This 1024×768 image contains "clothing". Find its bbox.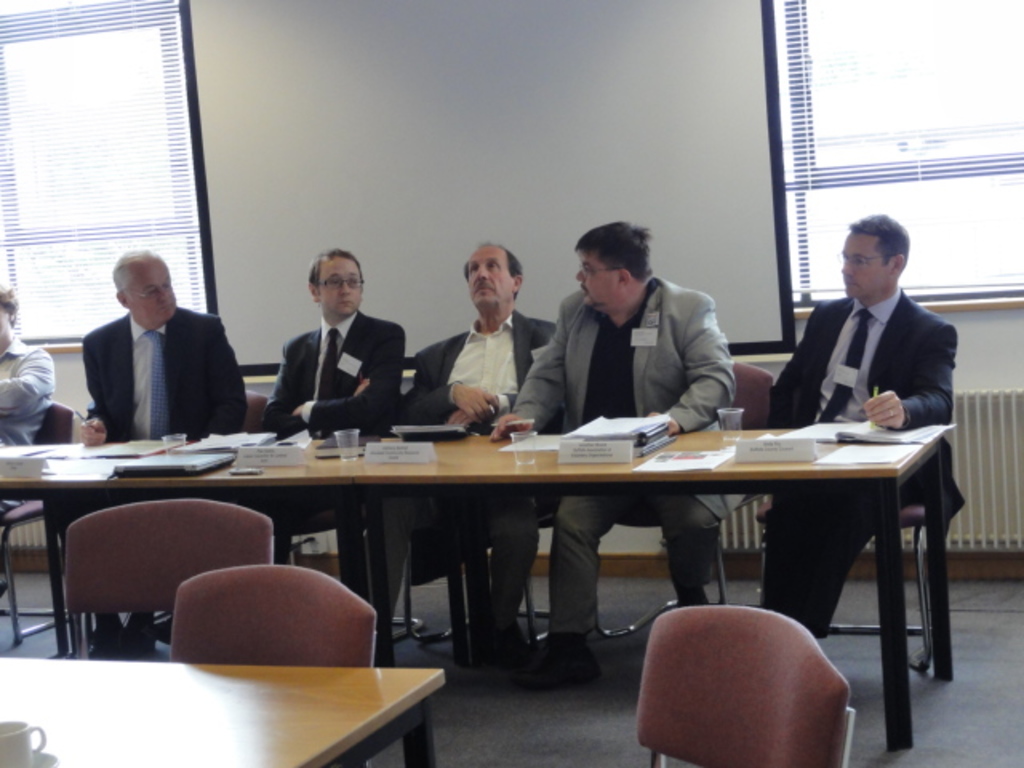
509, 277, 739, 642.
